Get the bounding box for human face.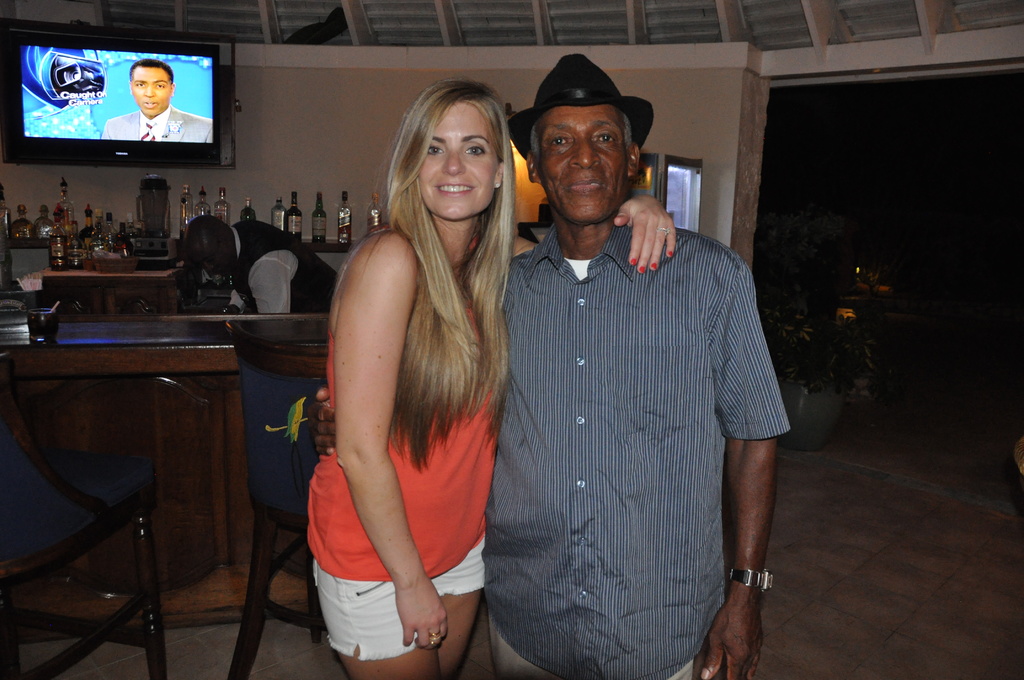
Rect(134, 69, 170, 117).
